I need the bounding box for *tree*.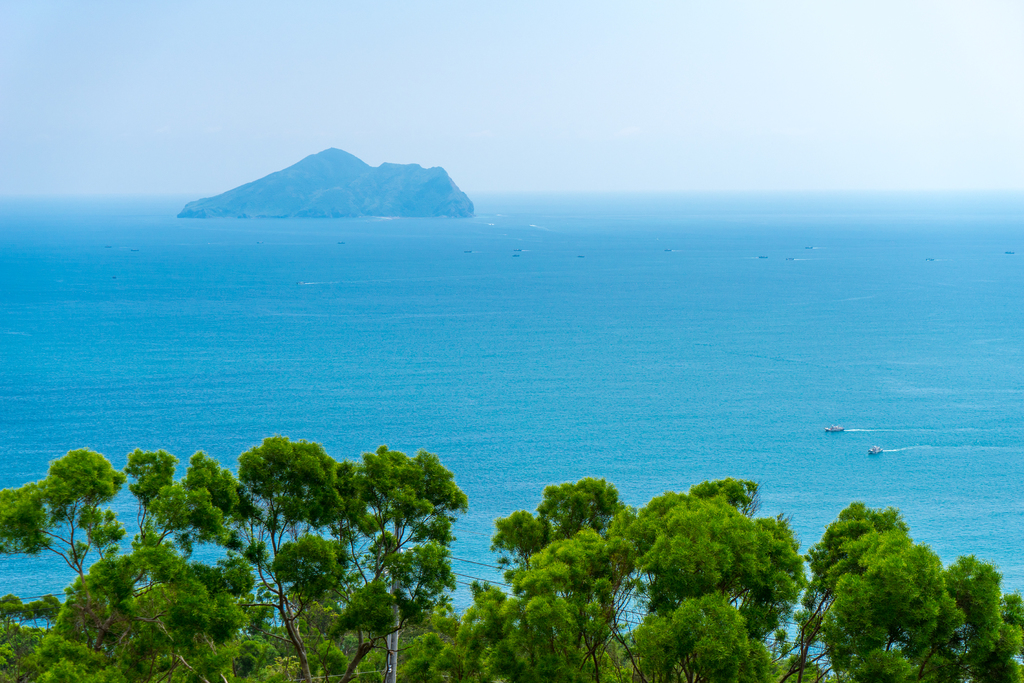
Here it is: <region>0, 541, 230, 682</region>.
